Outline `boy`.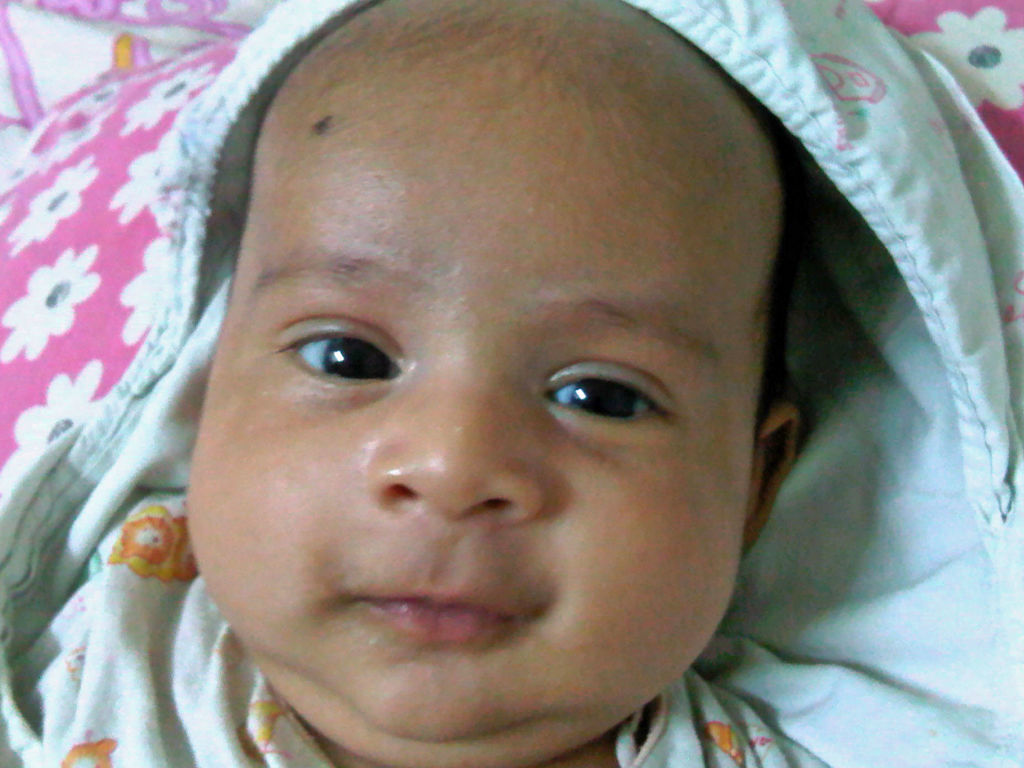
Outline: l=0, t=0, r=1023, b=767.
